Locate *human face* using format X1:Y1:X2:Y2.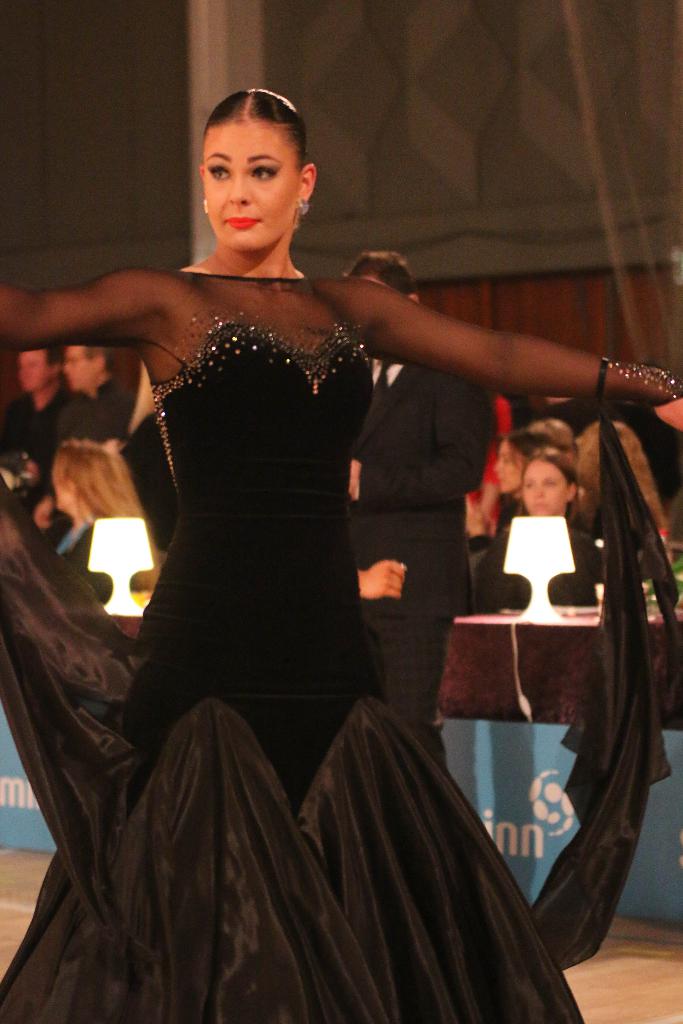
524:460:568:515.
